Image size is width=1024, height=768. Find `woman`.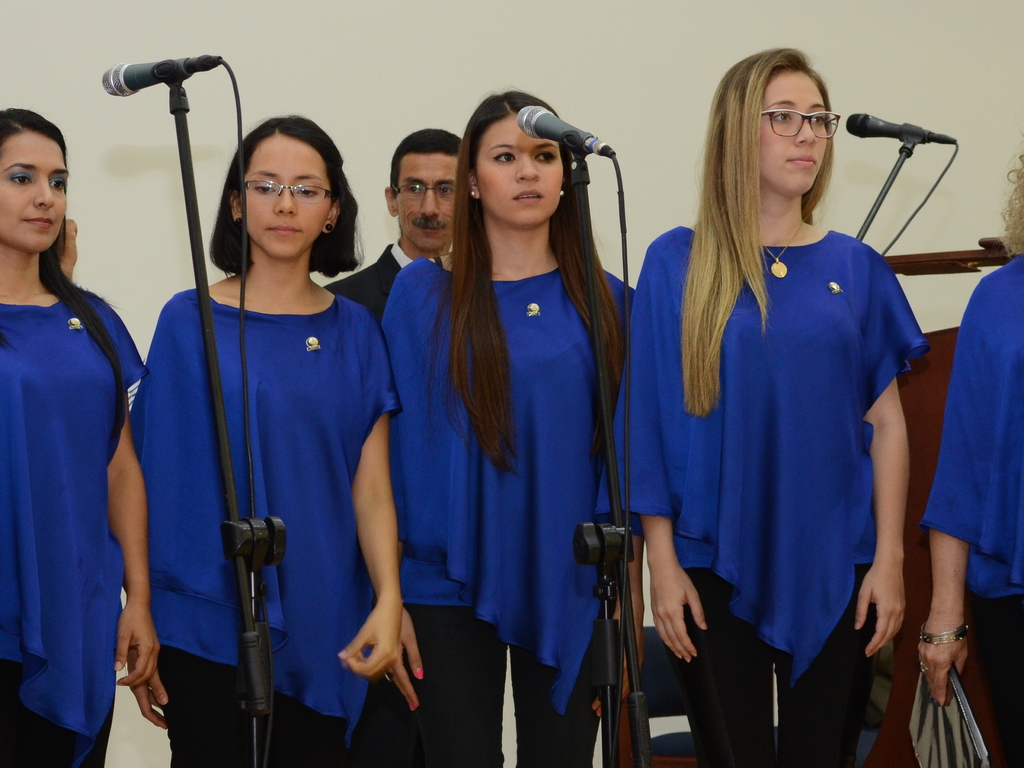
bbox(918, 148, 1023, 767).
